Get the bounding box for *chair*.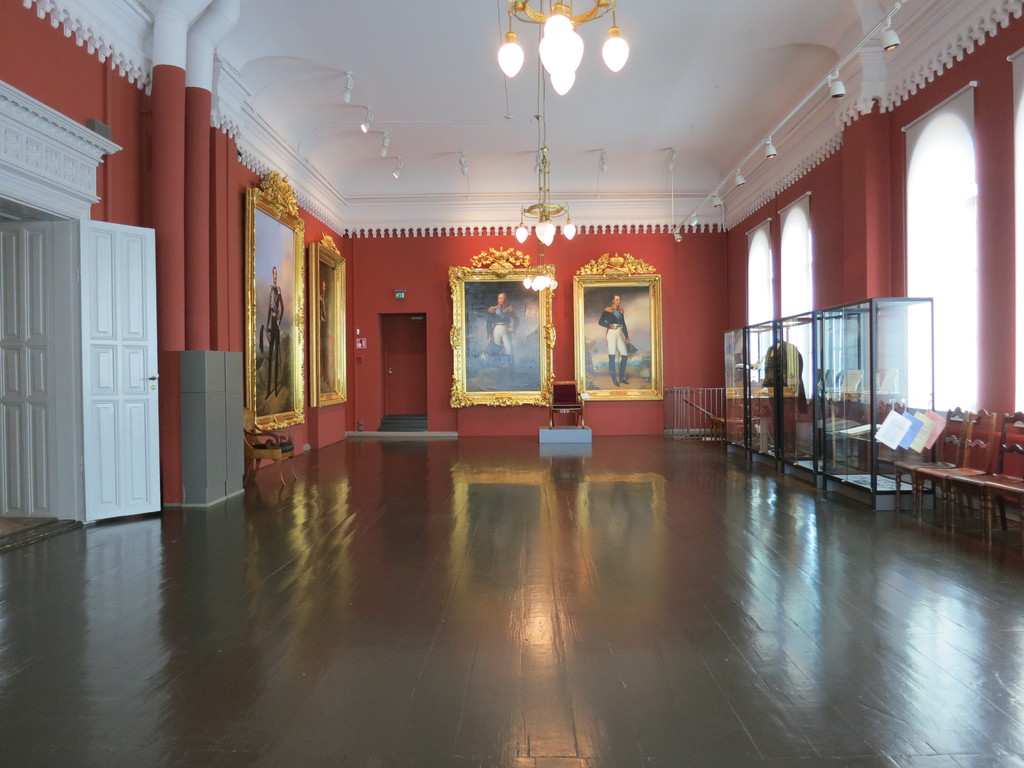
243:404:298:487.
